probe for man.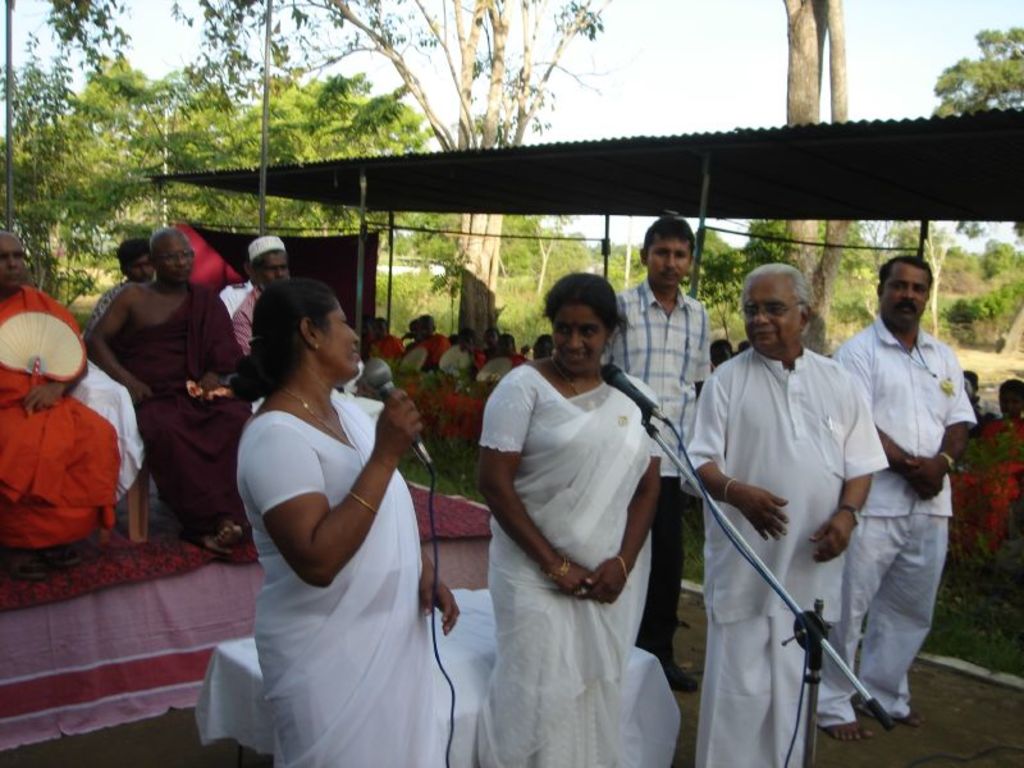
Probe result: BBox(815, 225, 979, 735).
